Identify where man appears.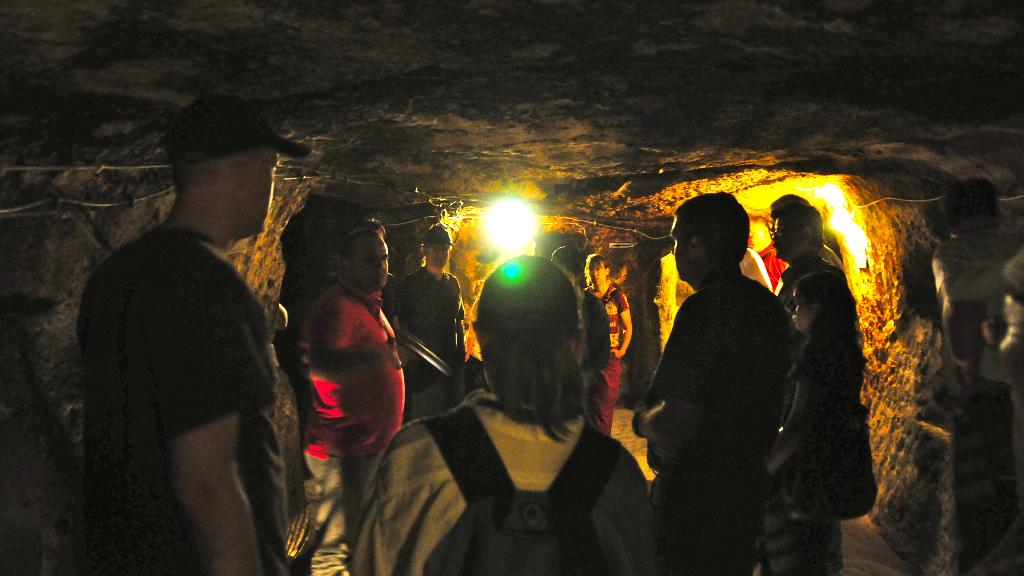
Appears at (630, 193, 797, 575).
